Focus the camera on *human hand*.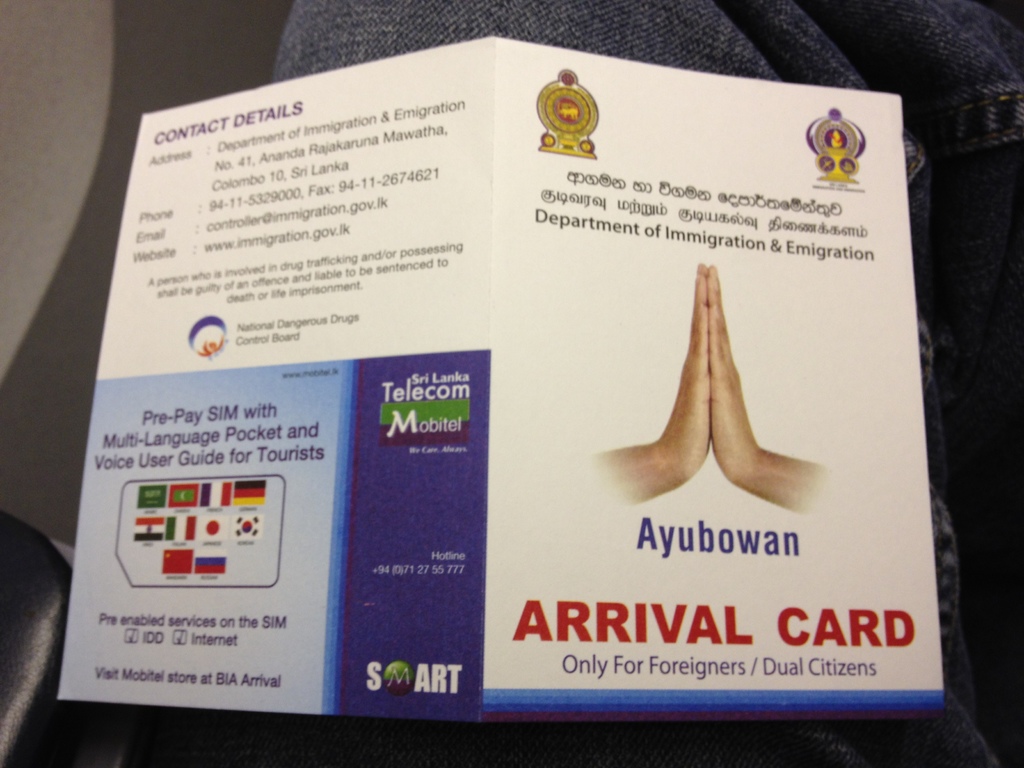
Focus region: region(706, 264, 767, 484).
